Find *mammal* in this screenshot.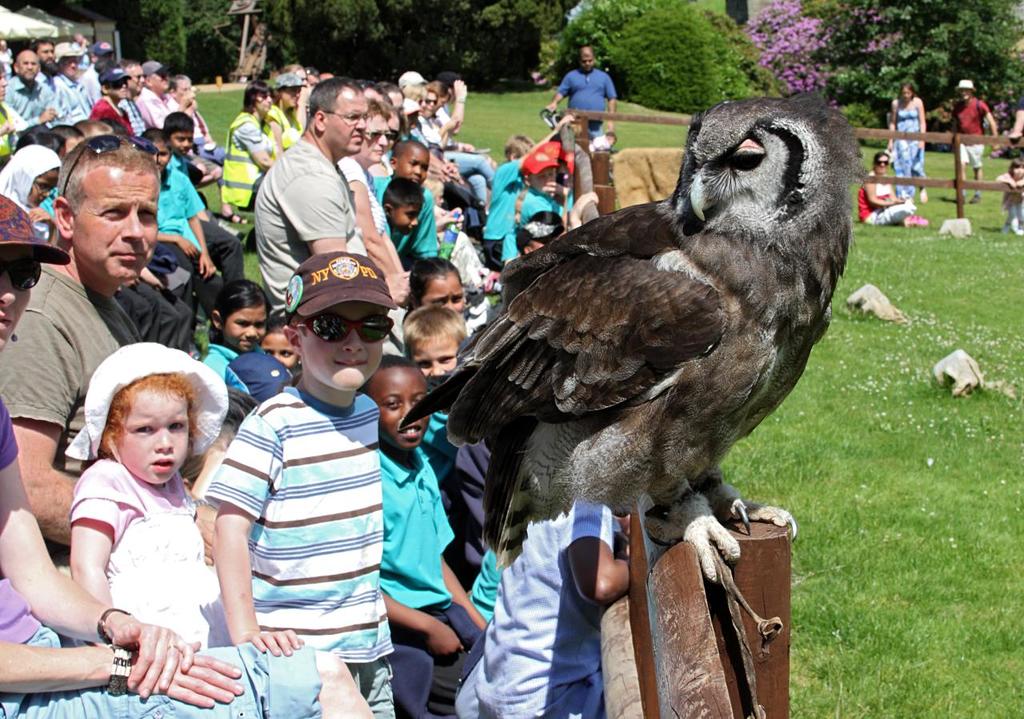
The bounding box for *mammal* is l=5, t=47, r=67, b=124.
